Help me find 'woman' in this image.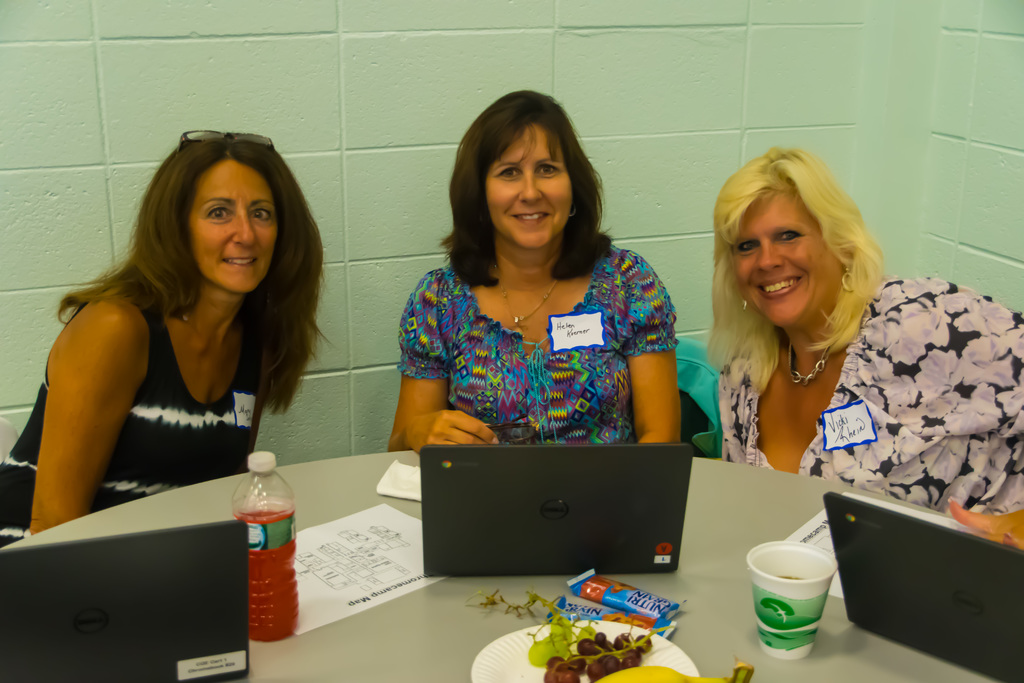
Found it: region(703, 145, 1023, 548).
